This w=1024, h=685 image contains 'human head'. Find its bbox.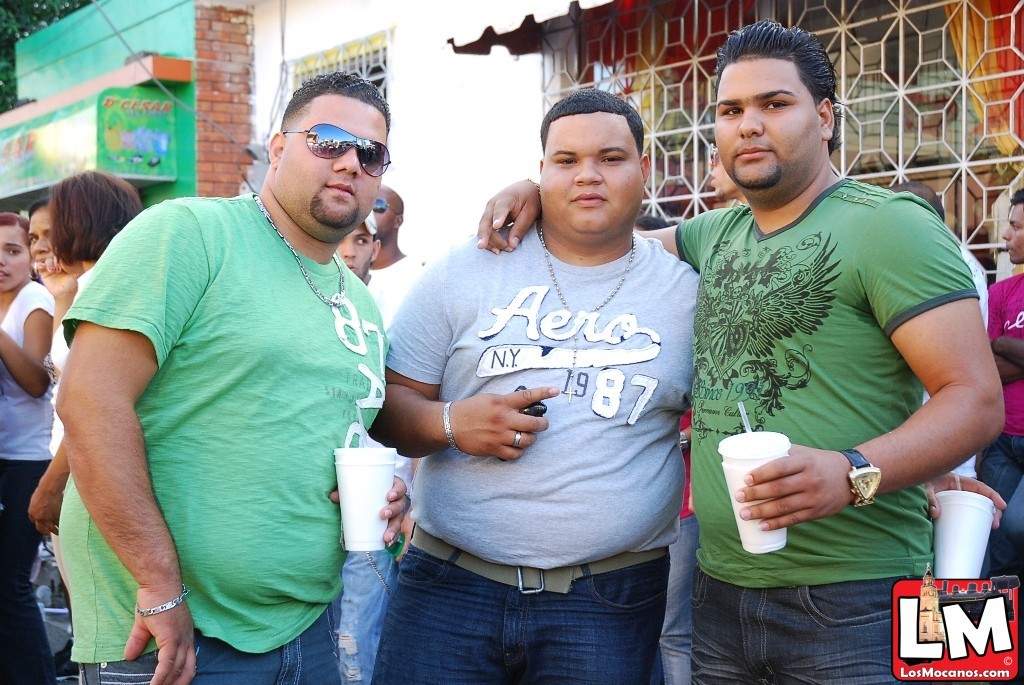
(x1=707, y1=21, x2=848, y2=187).
